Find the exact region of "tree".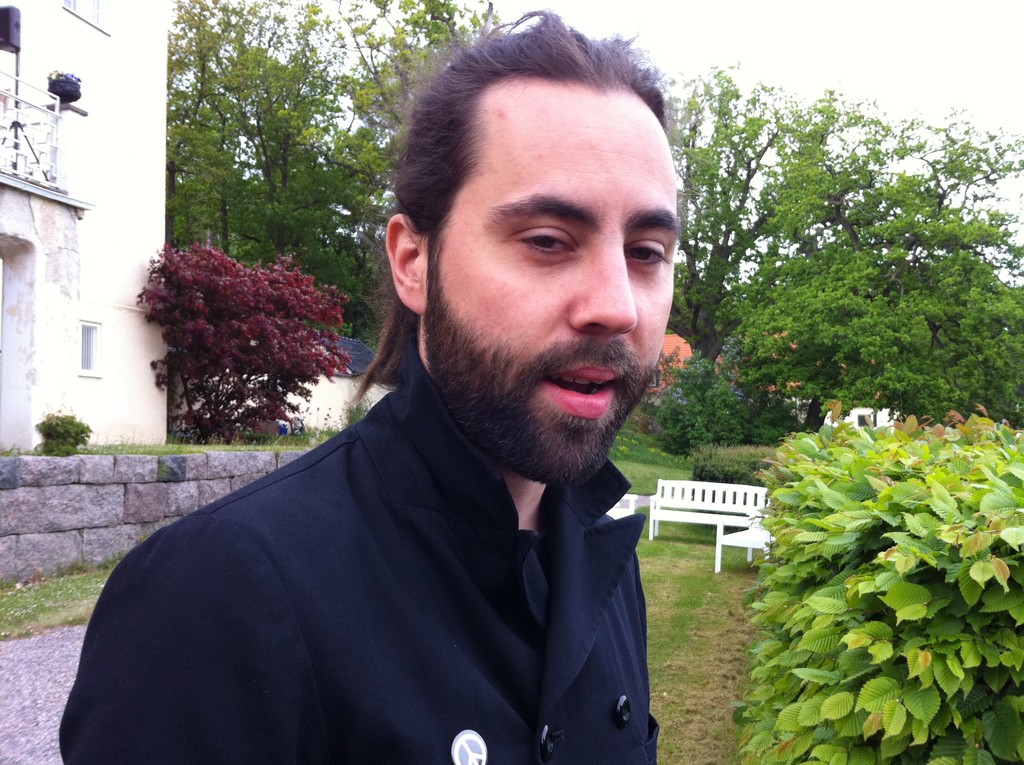
Exact region: (129,236,354,444).
